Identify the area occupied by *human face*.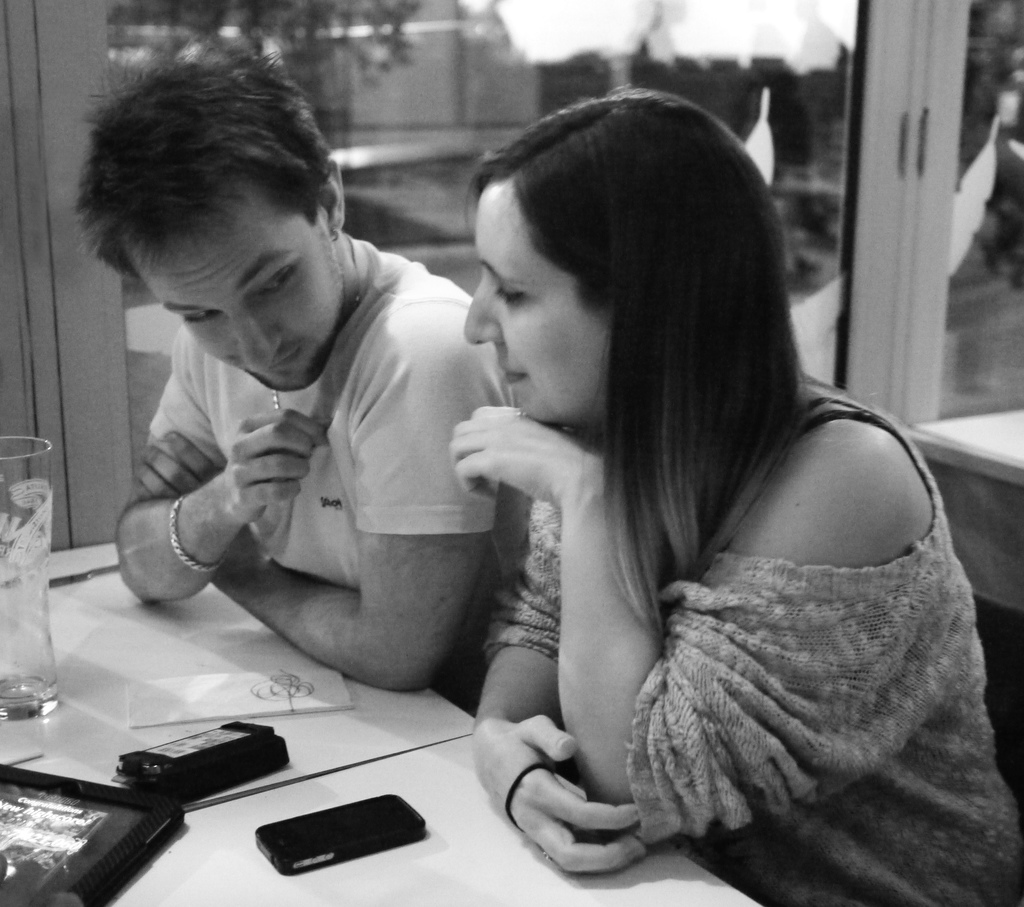
Area: x1=118 y1=186 x2=348 y2=395.
